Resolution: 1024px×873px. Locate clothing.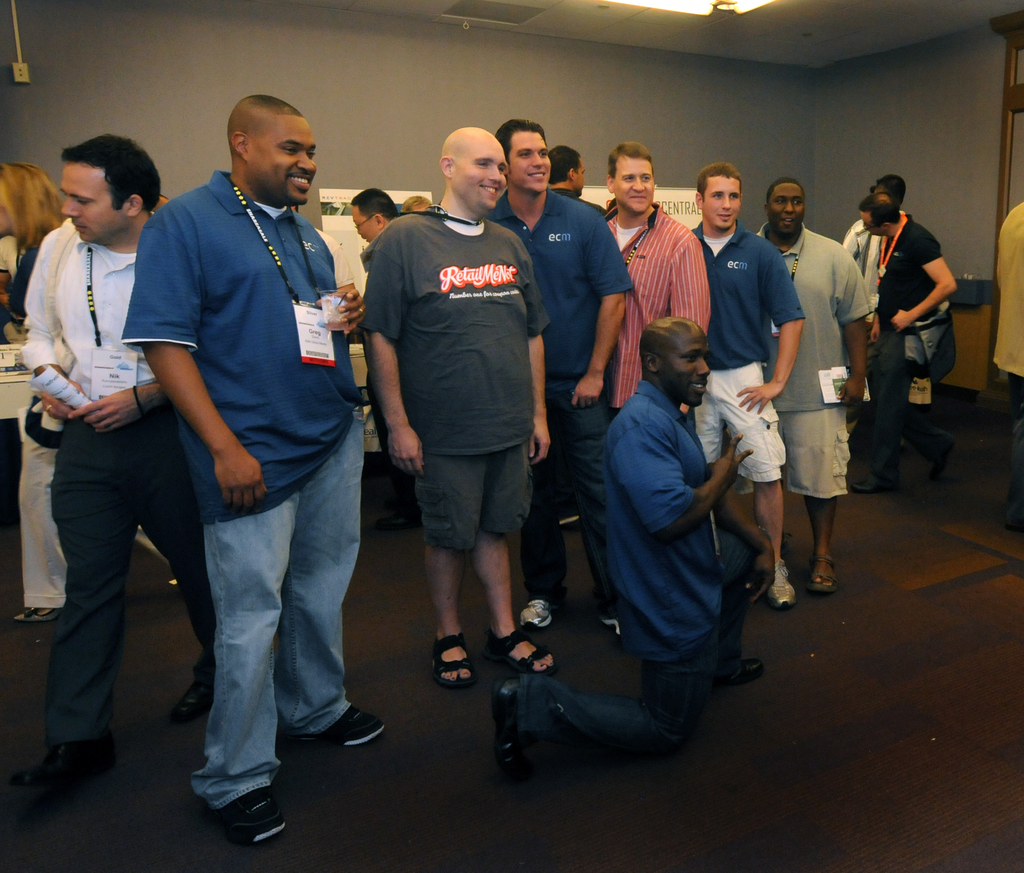
115,107,376,728.
